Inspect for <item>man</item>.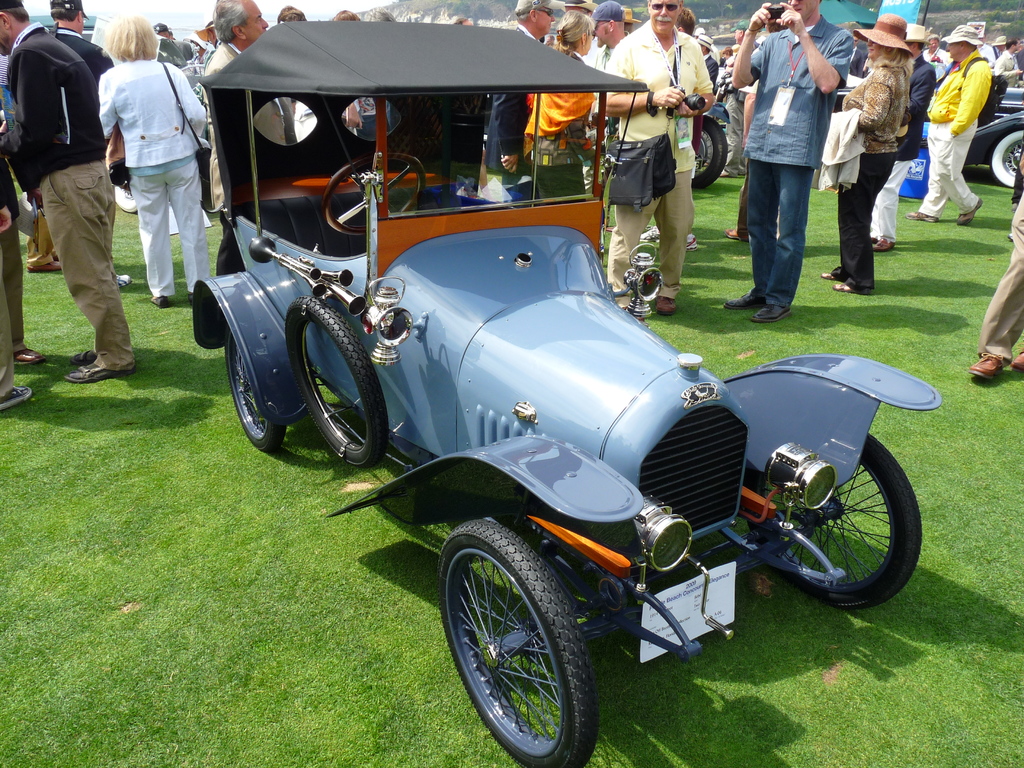
Inspection: 717 0 841 317.
